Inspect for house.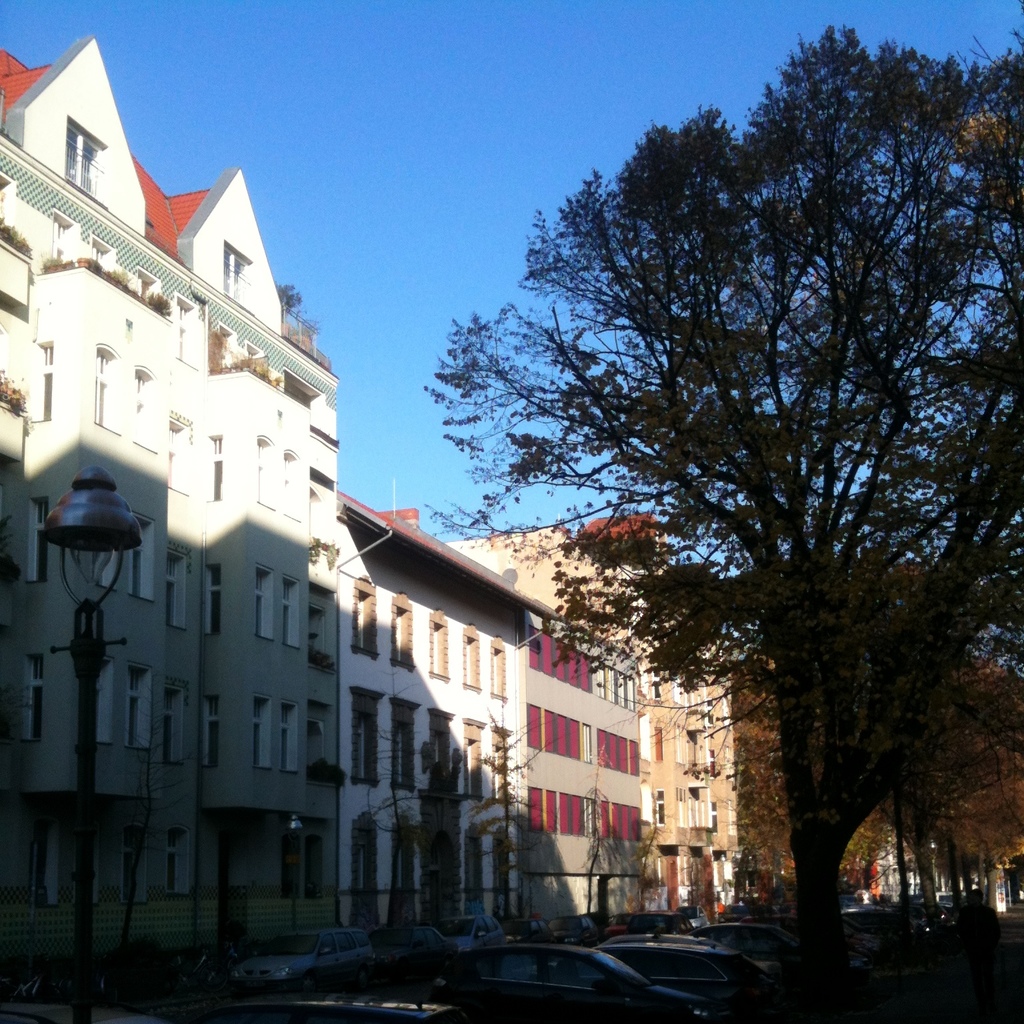
Inspection: [0, 30, 338, 1003].
